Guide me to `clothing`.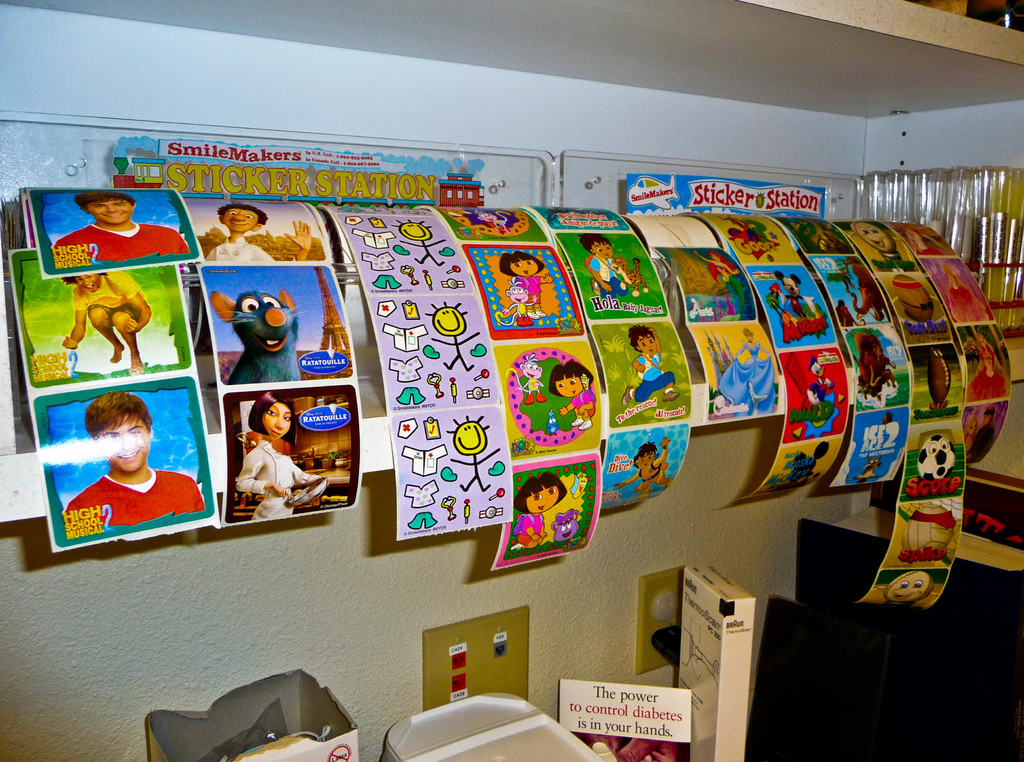
Guidance: pyautogui.locateOnScreen(521, 512, 546, 548).
